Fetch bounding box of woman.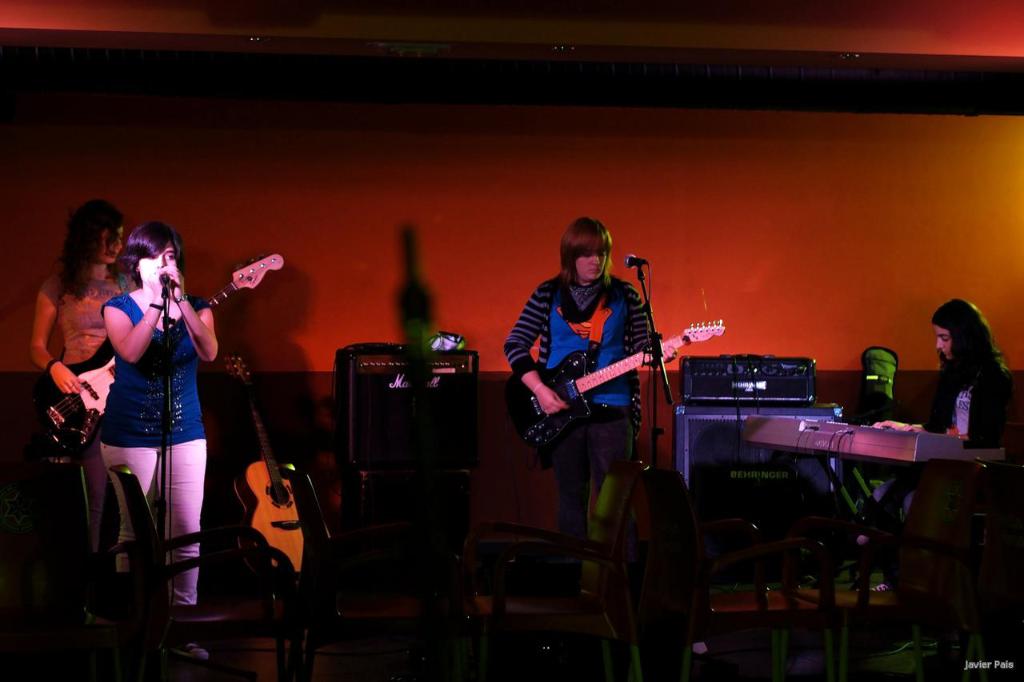
Bbox: detection(27, 201, 145, 564).
